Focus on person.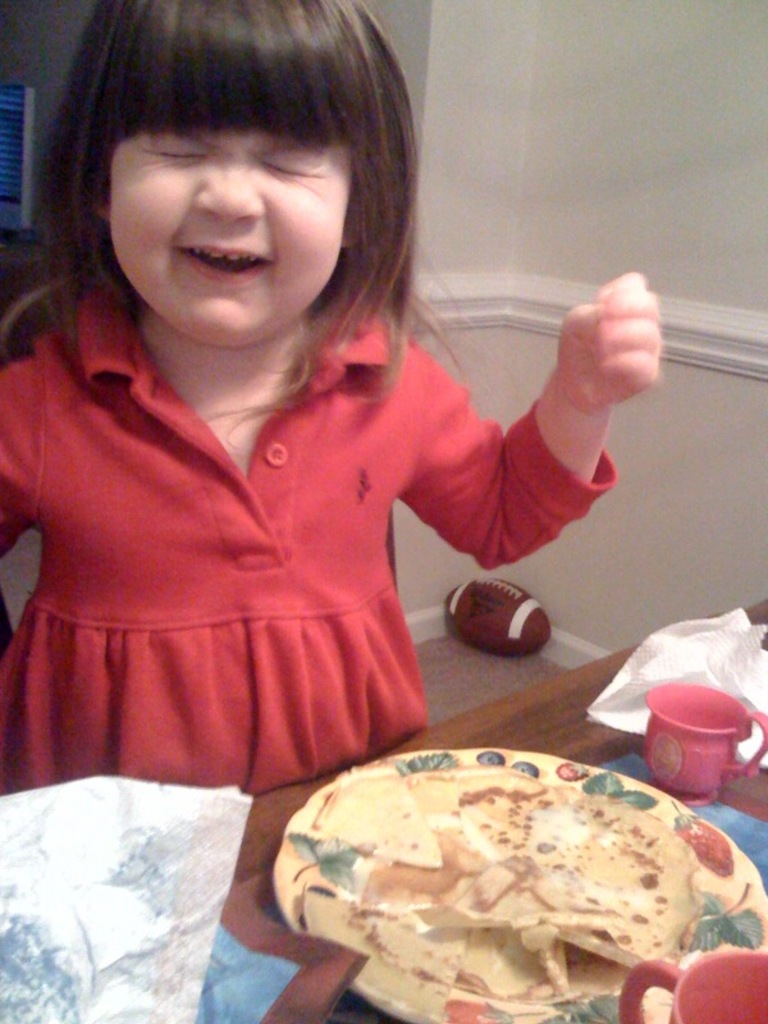
Focused at locate(8, 51, 659, 854).
